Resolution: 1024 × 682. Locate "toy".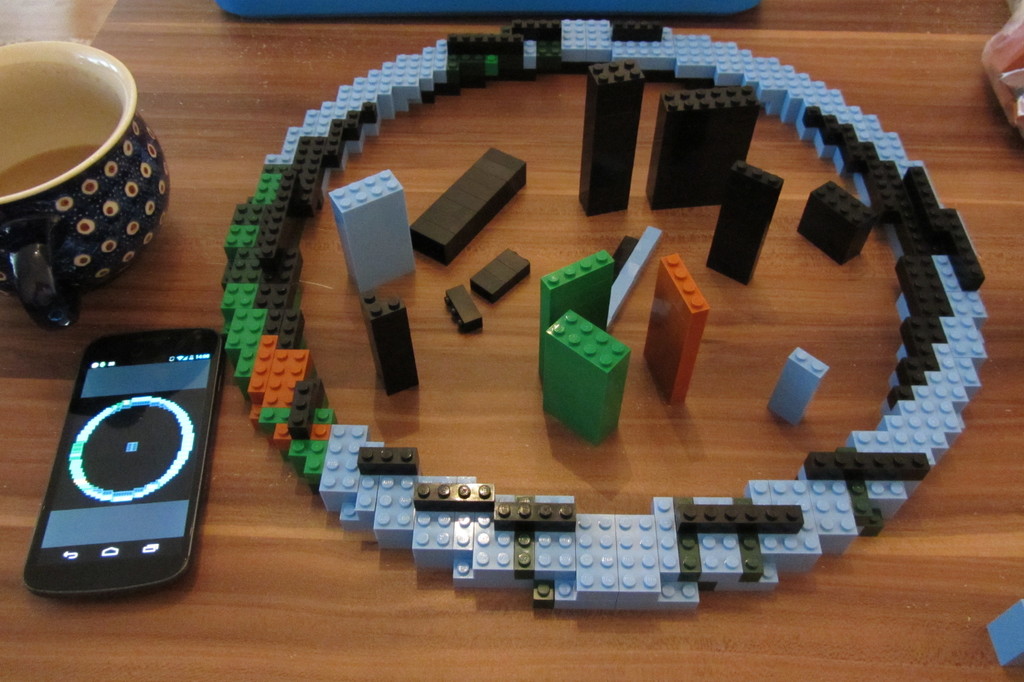
[642, 250, 714, 414].
